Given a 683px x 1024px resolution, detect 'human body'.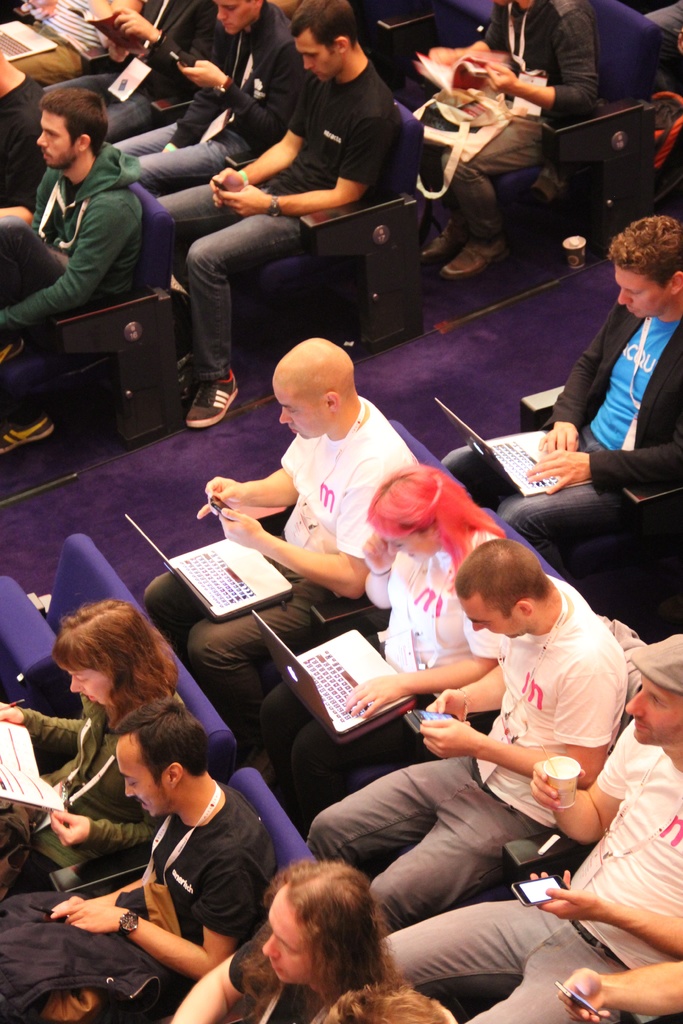
detection(236, 468, 511, 829).
